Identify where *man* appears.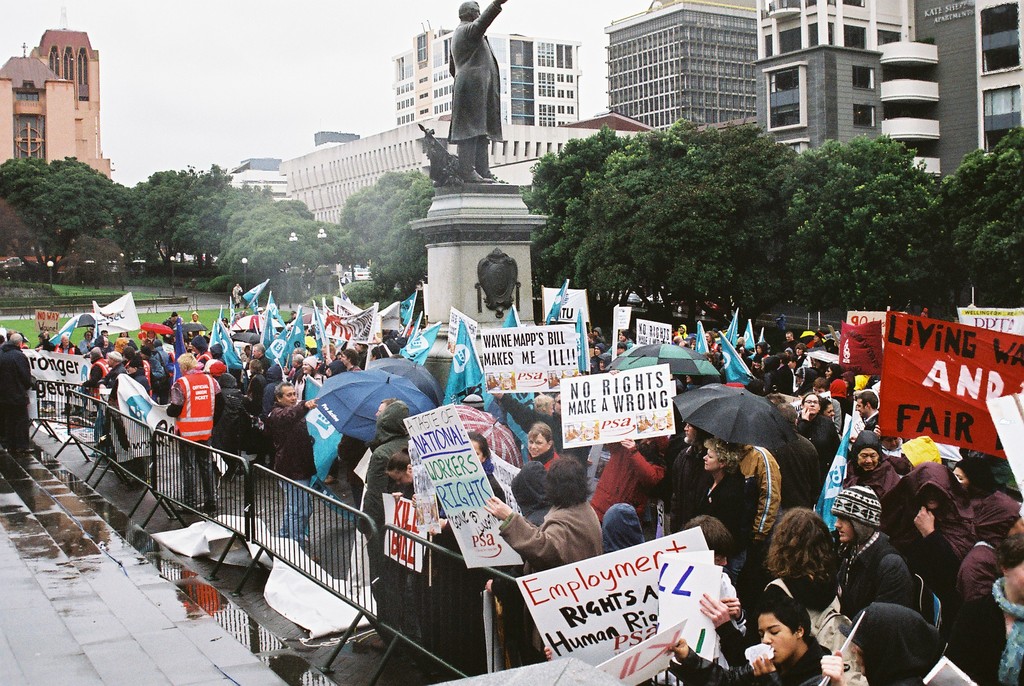
Appears at left=673, top=322, right=687, bottom=341.
